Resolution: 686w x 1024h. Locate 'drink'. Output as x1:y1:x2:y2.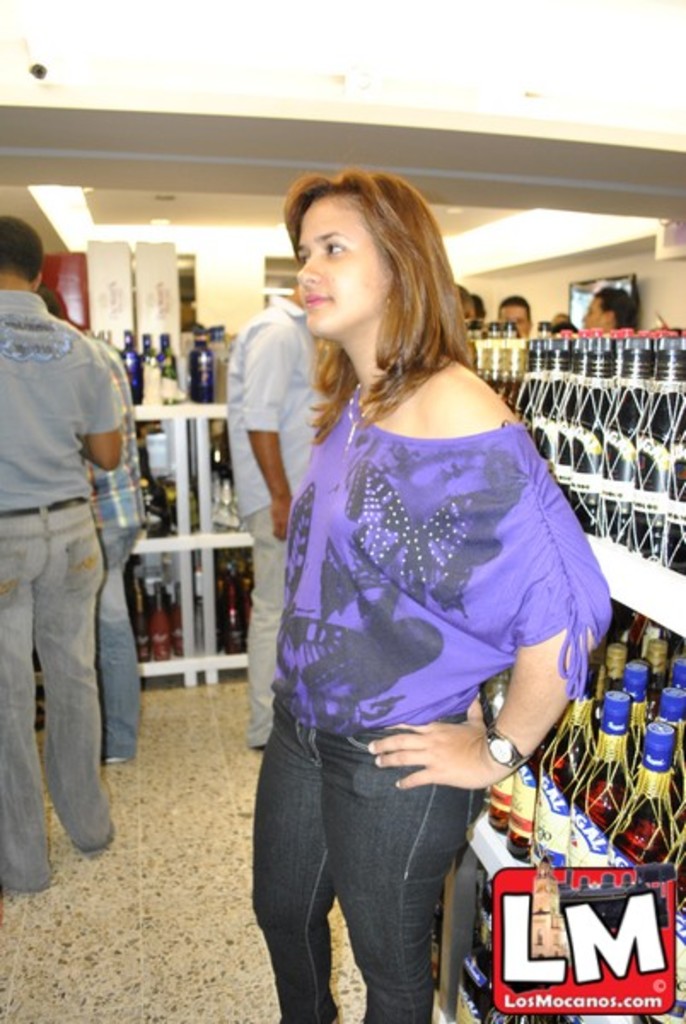
222:563:246:664.
